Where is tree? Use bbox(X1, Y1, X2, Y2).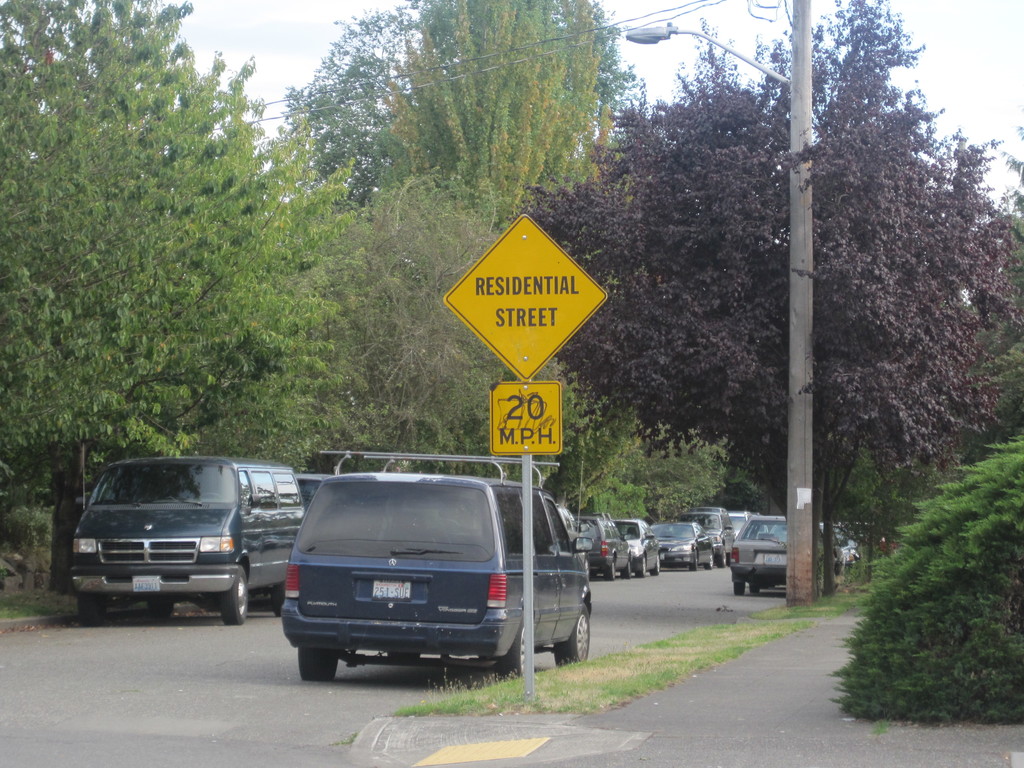
bbox(536, 0, 1023, 589).
